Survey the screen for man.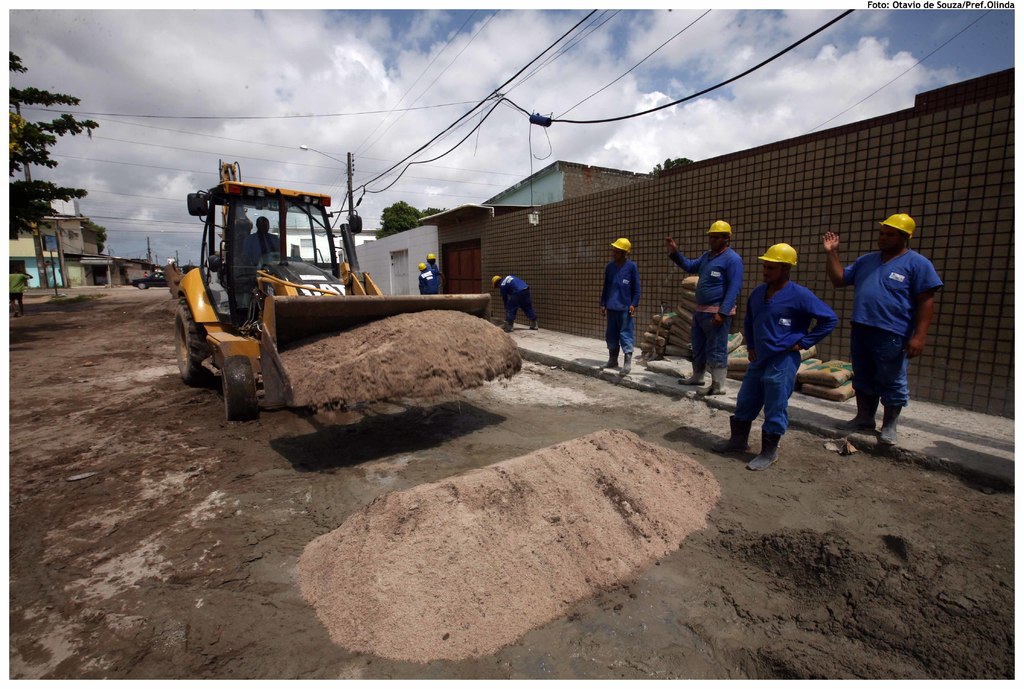
Survey found: 665/218/745/395.
